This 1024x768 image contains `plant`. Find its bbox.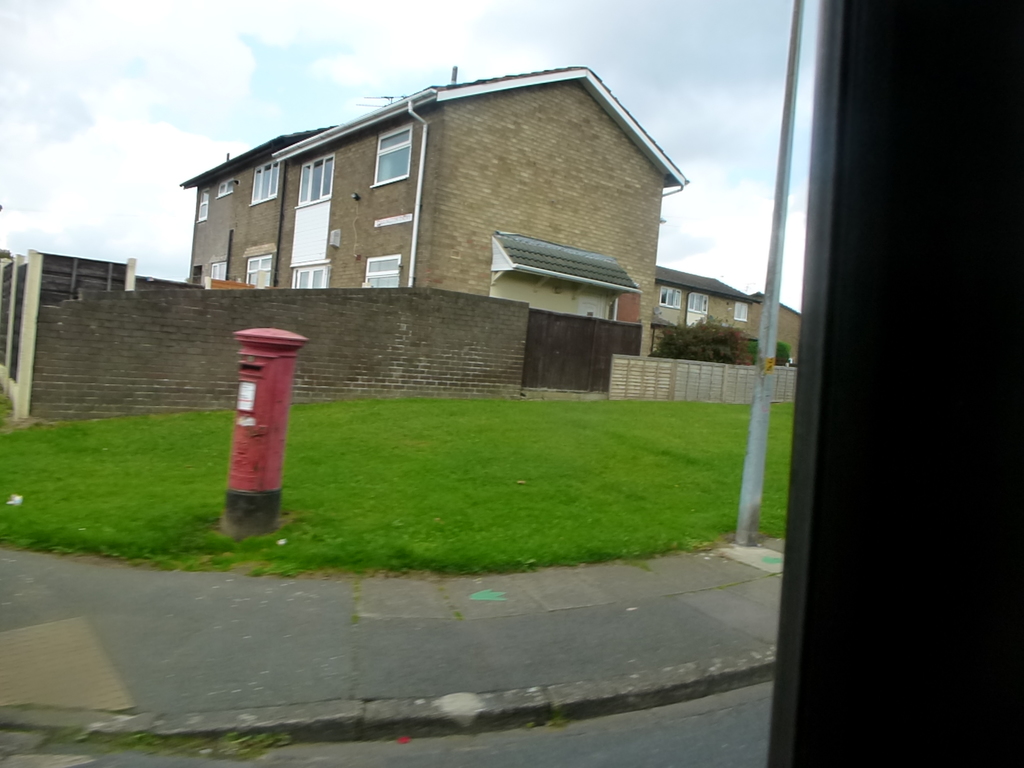
524:720:531:731.
